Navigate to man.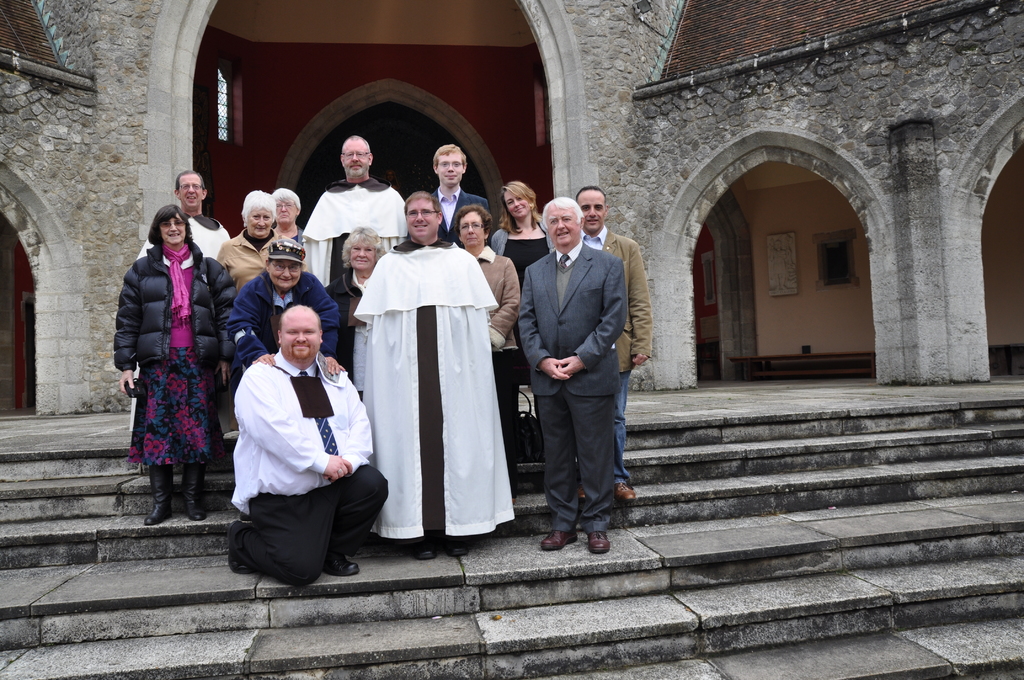
Navigation target: pyautogui.locateOnScreen(121, 172, 229, 431).
